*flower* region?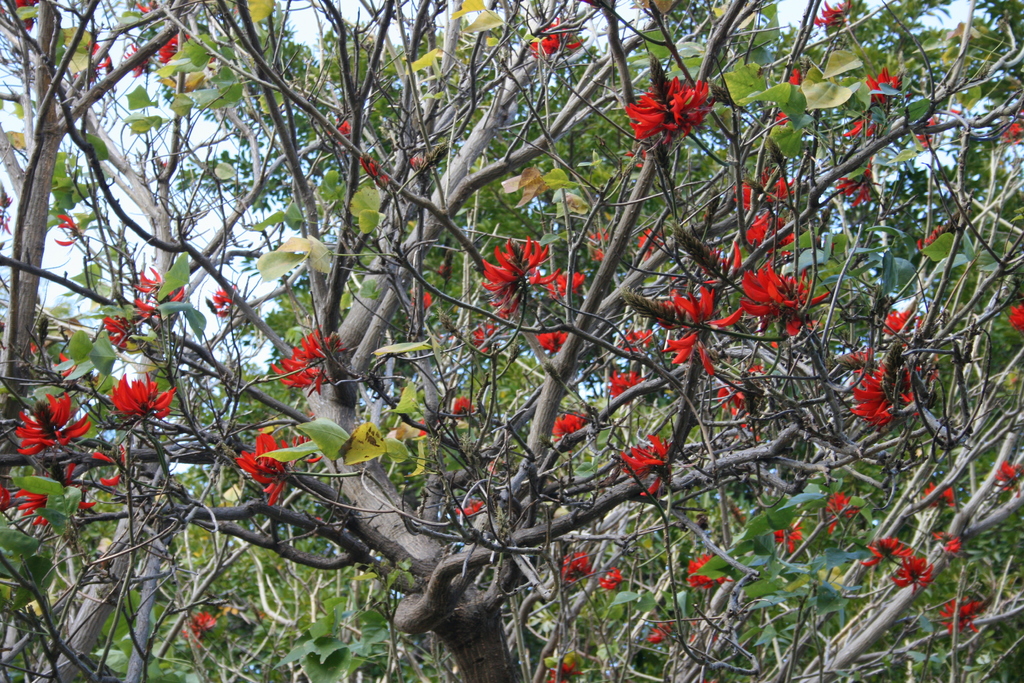
(x1=548, y1=407, x2=588, y2=443)
